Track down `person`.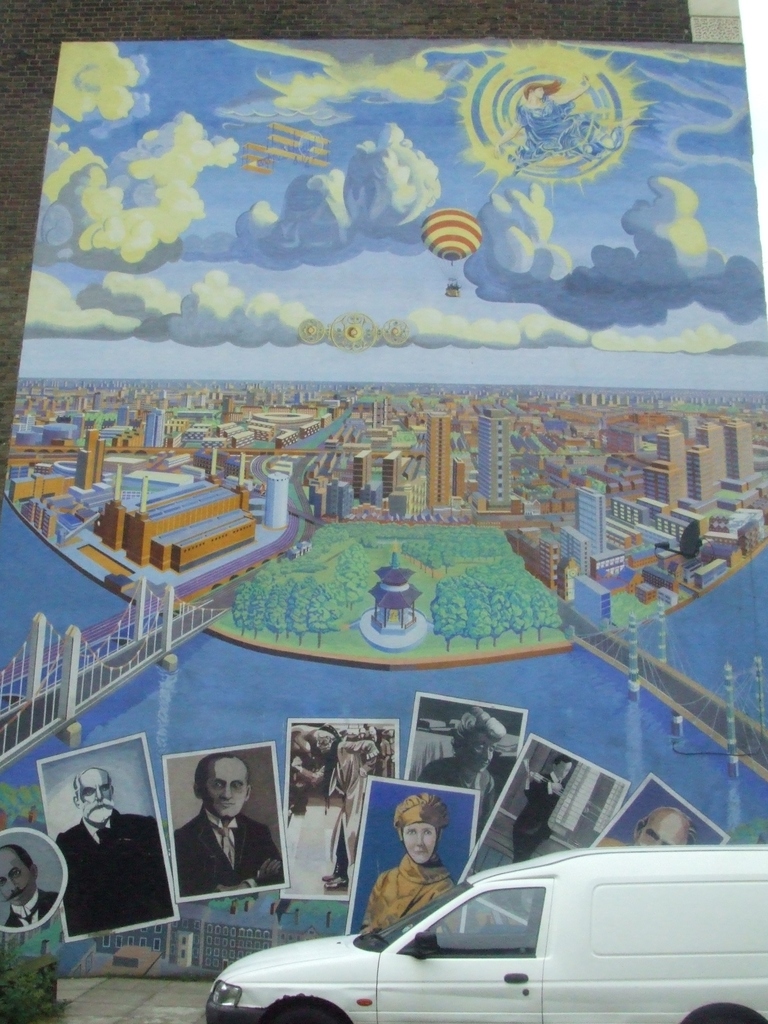
Tracked to bbox=(594, 807, 697, 849).
